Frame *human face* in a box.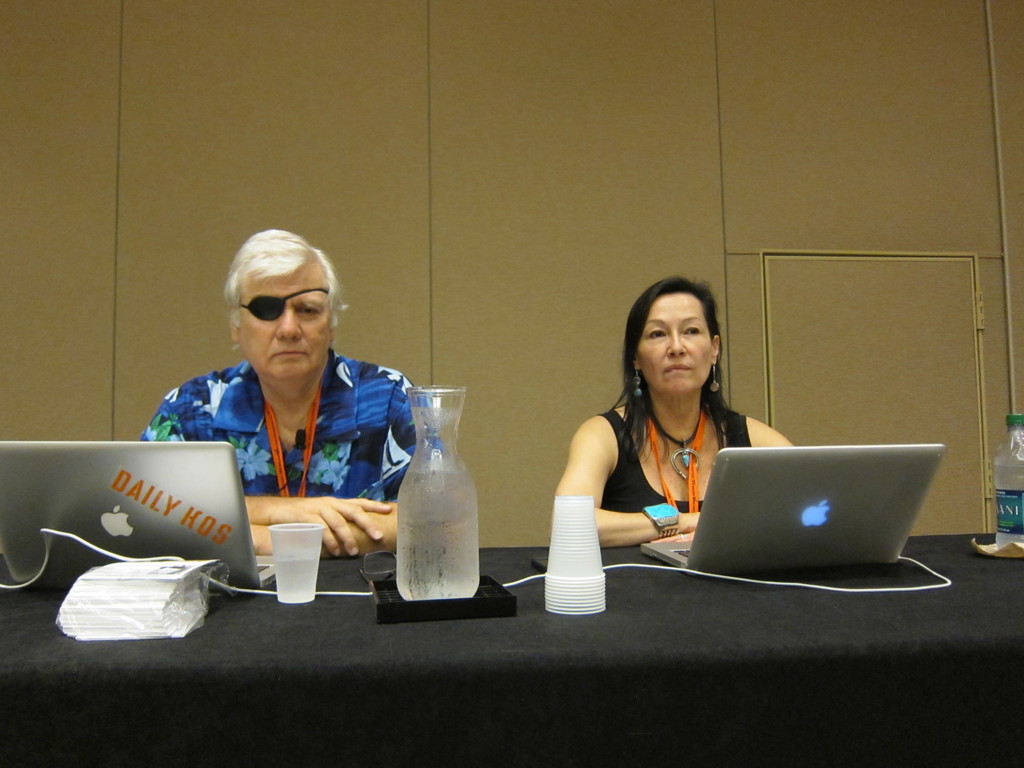
(631,296,713,401).
